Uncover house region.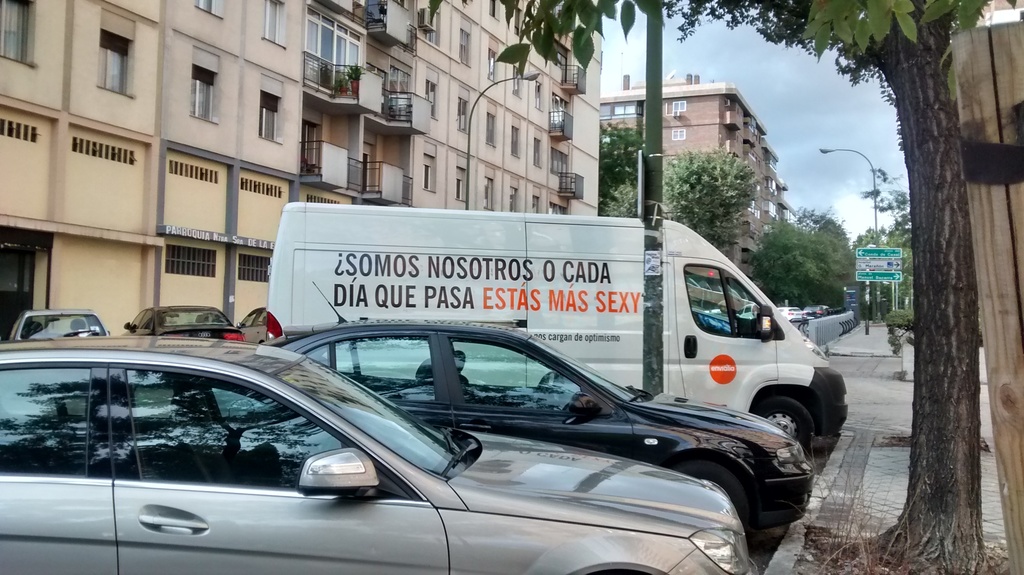
Uncovered: <region>2, 0, 604, 336</region>.
